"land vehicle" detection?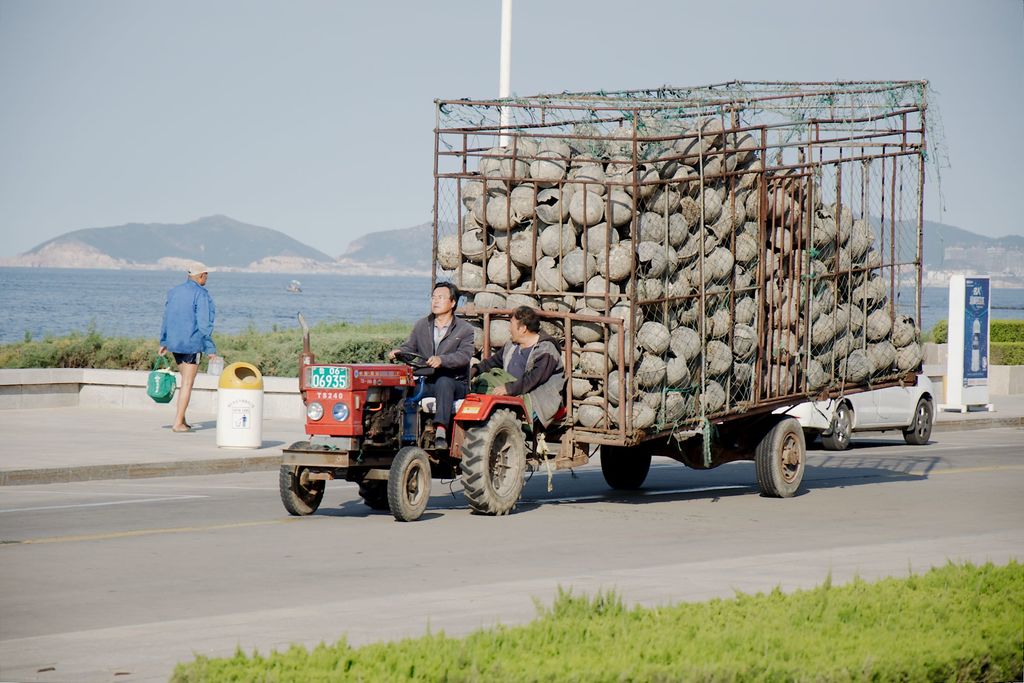
<bbox>772, 369, 937, 451</bbox>
